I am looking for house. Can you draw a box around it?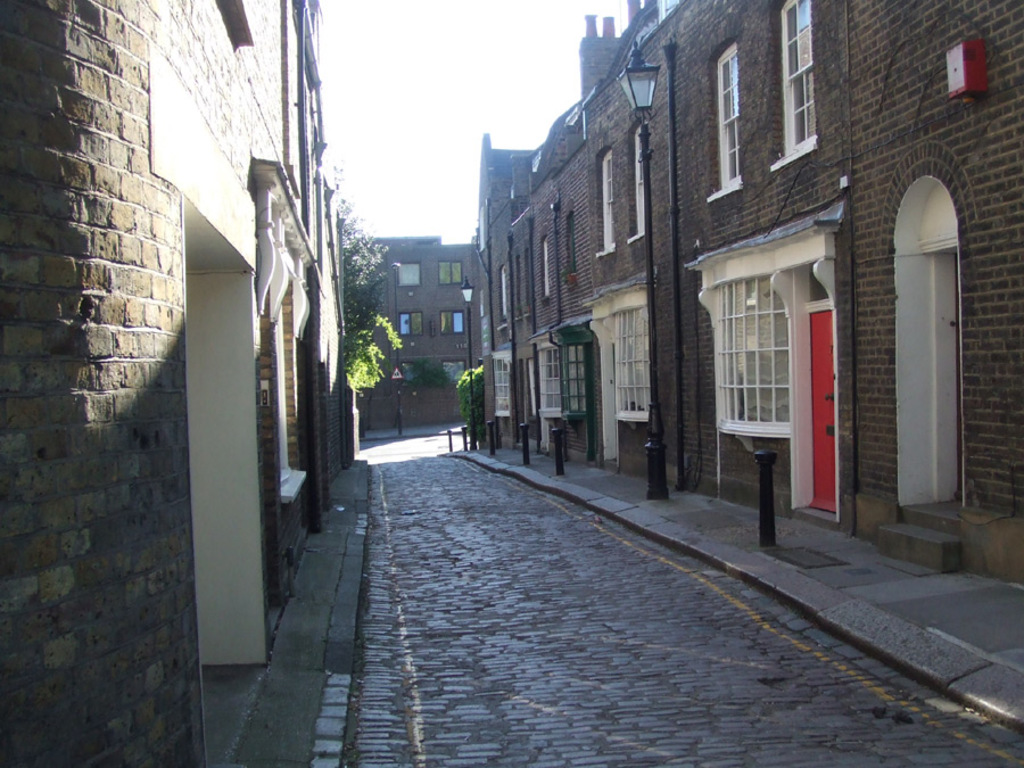
Sure, the bounding box is pyautogui.locateOnScreen(0, 0, 370, 767).
